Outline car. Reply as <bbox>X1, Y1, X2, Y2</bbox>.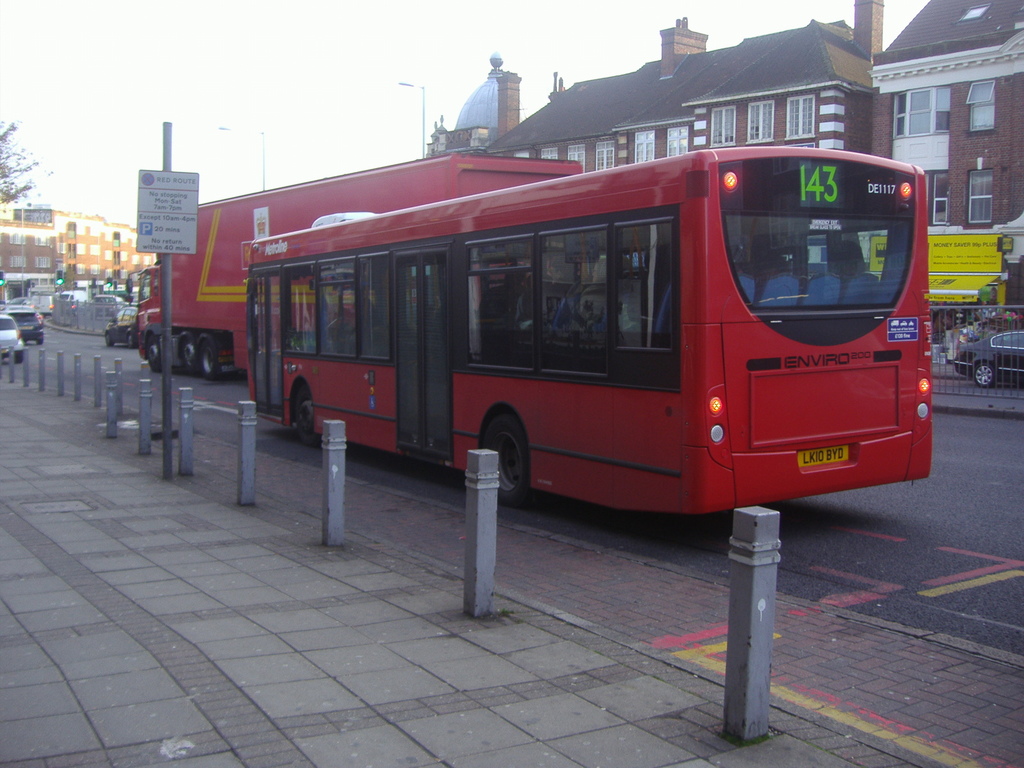
<bbox>0, 322, 22, 364</bbox>.
